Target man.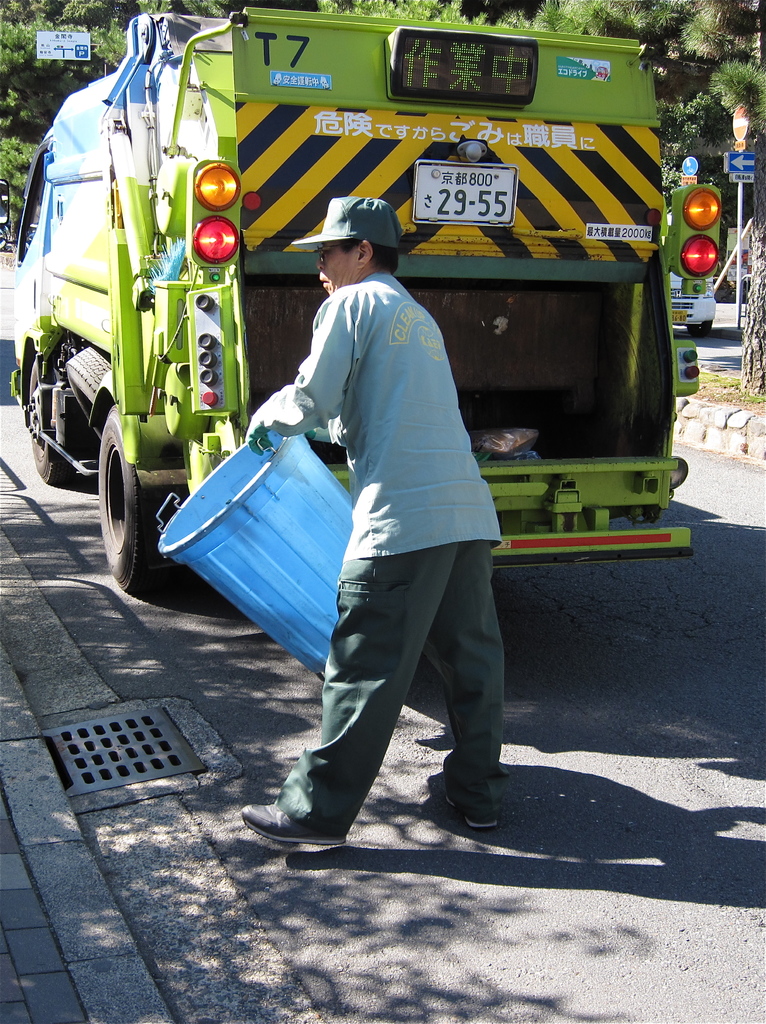
Target region: Rect(228, 227, 513, 848).
